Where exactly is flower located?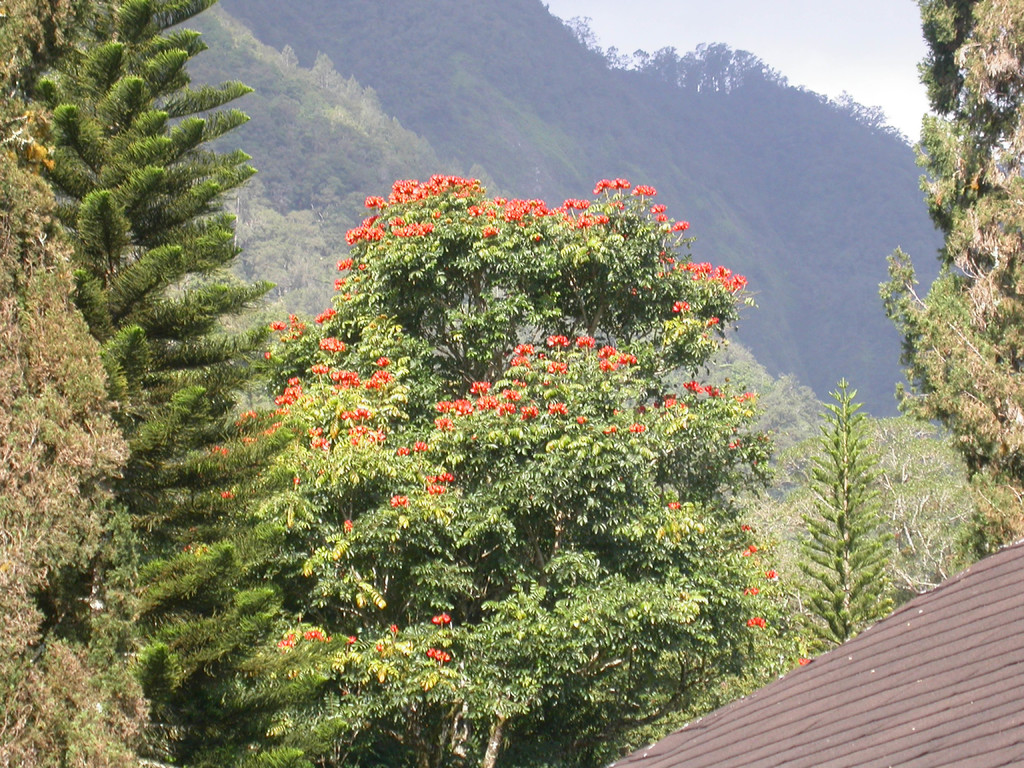
Its bounding box is {"x1": 330, "y1": 274, "x2": 348, "y2": 291}.
